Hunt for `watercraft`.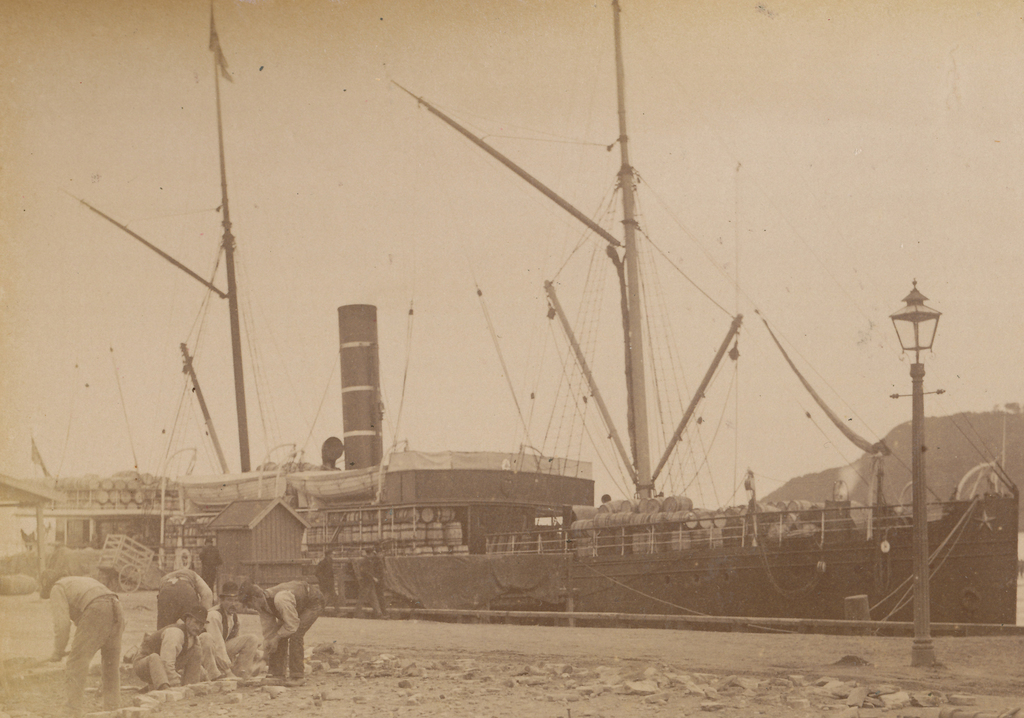
Hunted down at 0 3 1021 628.
